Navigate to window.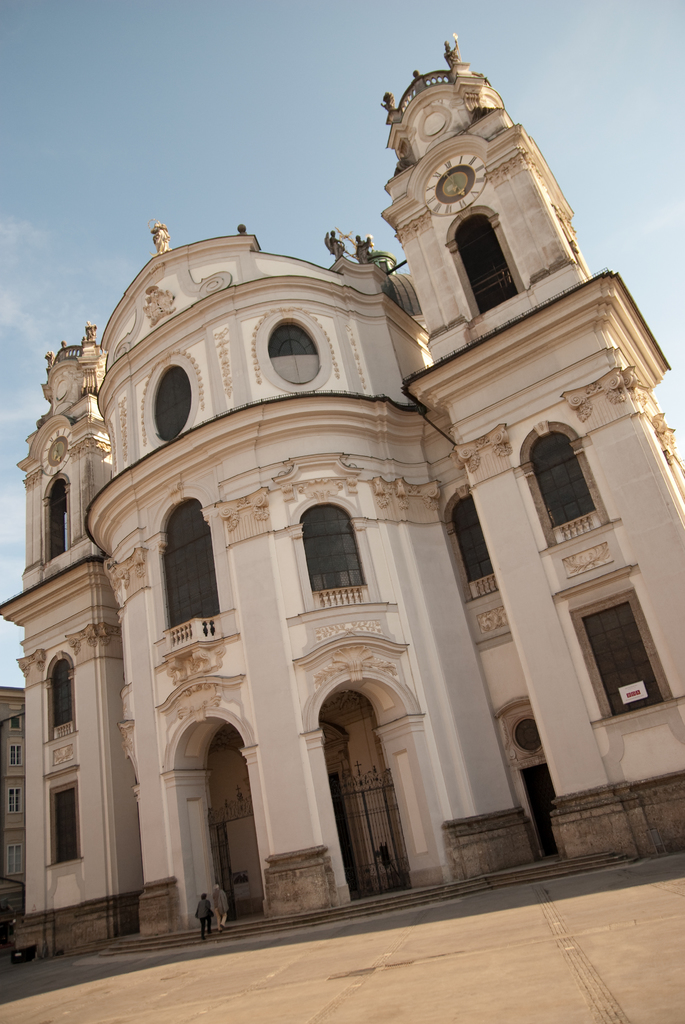
Navigation target: x1=150, y1=360, x2=191, y2=440.
